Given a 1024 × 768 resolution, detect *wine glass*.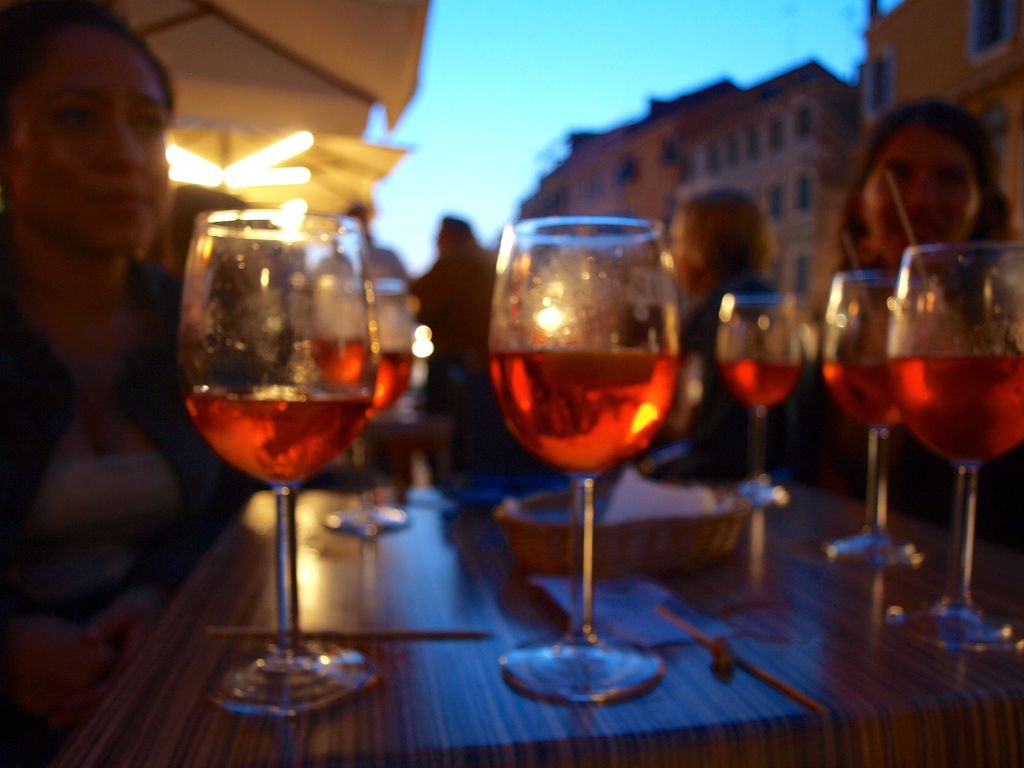
crop(827, 270, 918, 562).
